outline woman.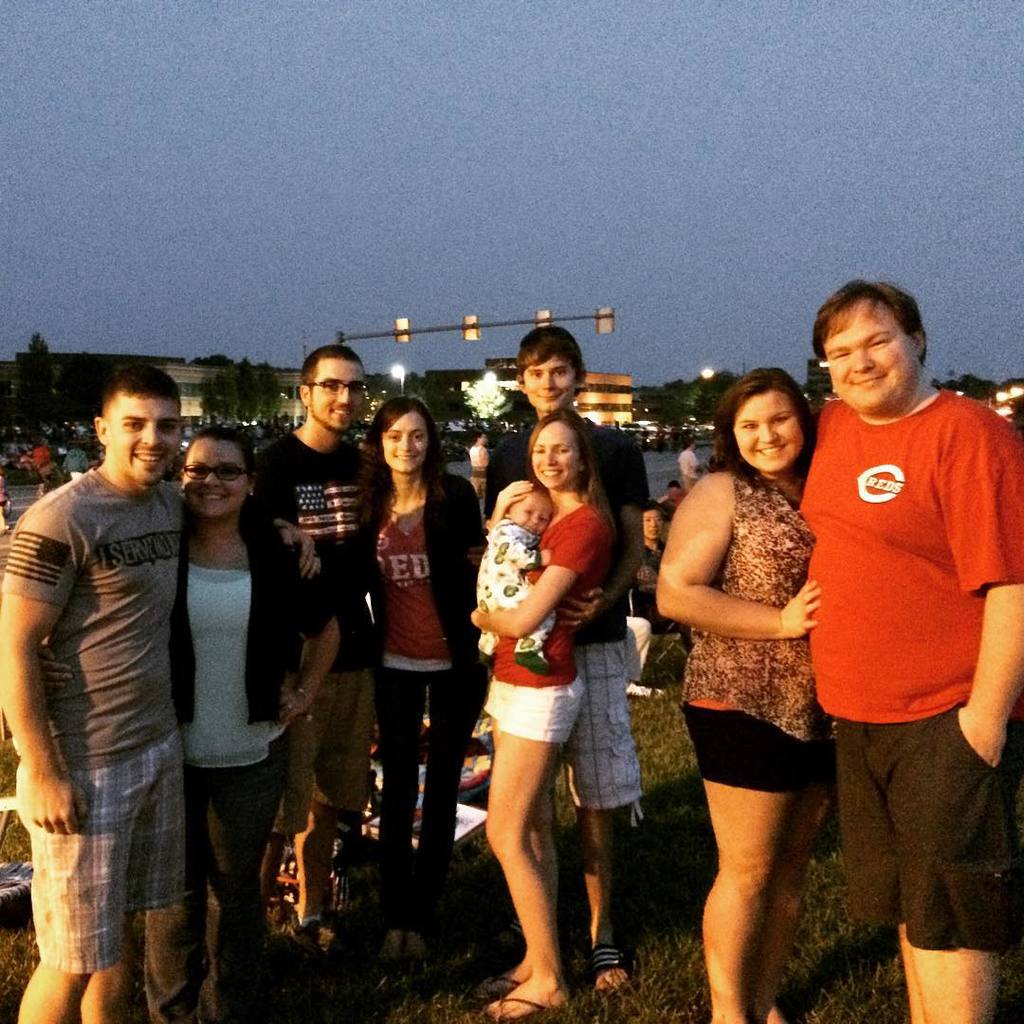
Outline: <bbox>469, 404, 606, 1019</bbox>.
